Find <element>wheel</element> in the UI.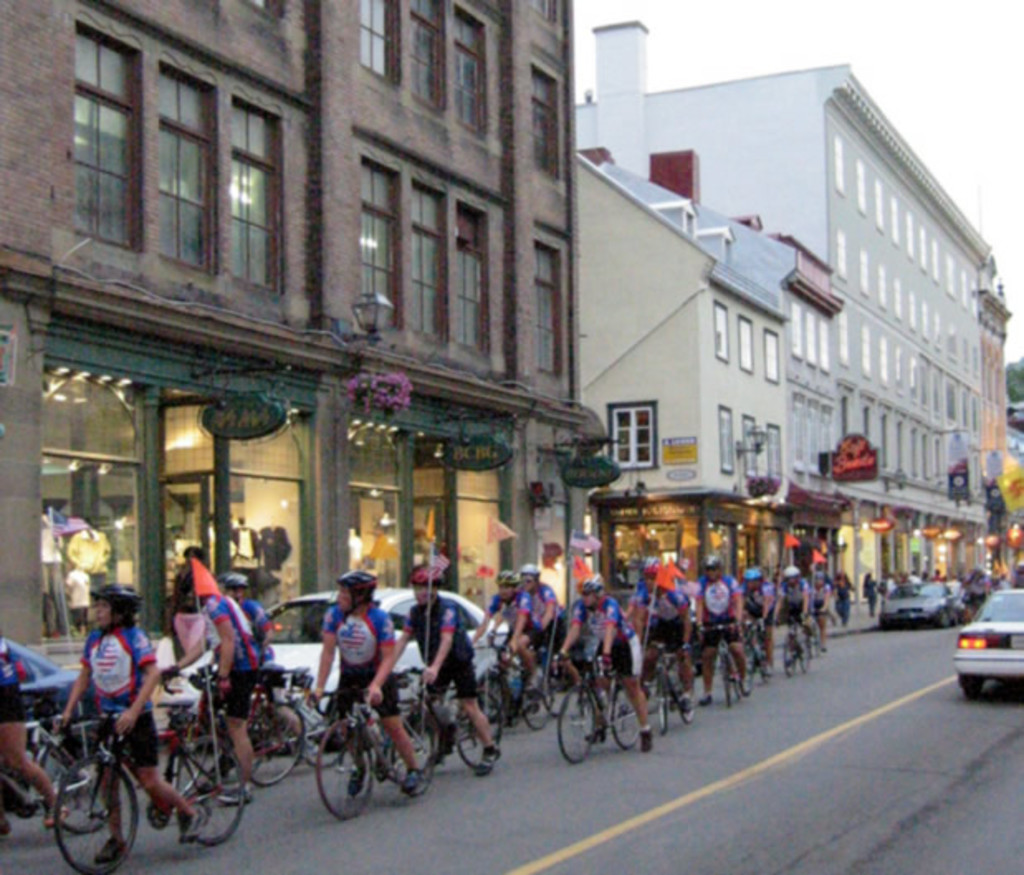
UI element at bbox=[763, 650, 778, 683].
